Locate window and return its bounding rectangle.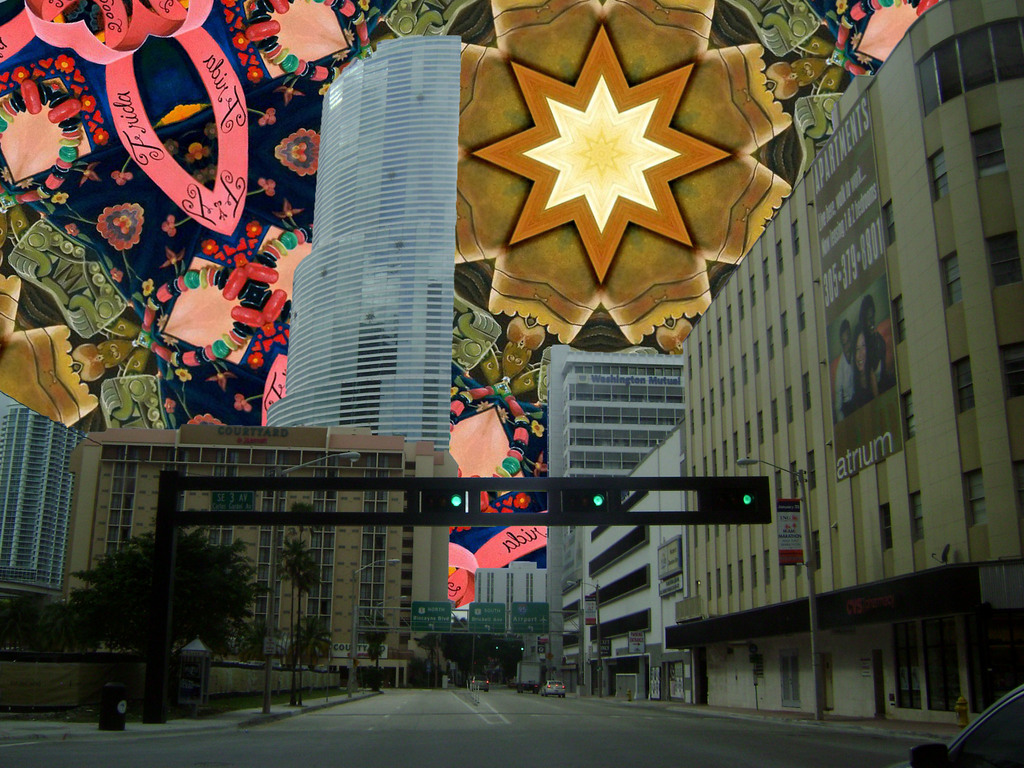
bbox=[892, 294, 906, 340].
